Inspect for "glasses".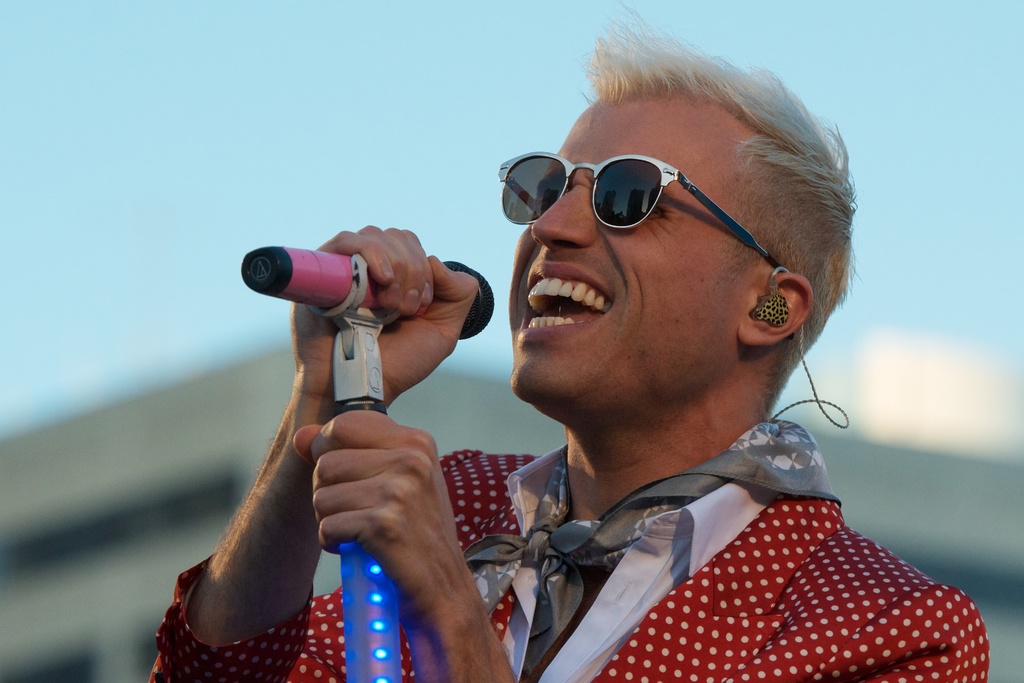
Inspection: (x1=493, y1=128, x2=785, y2=251).
